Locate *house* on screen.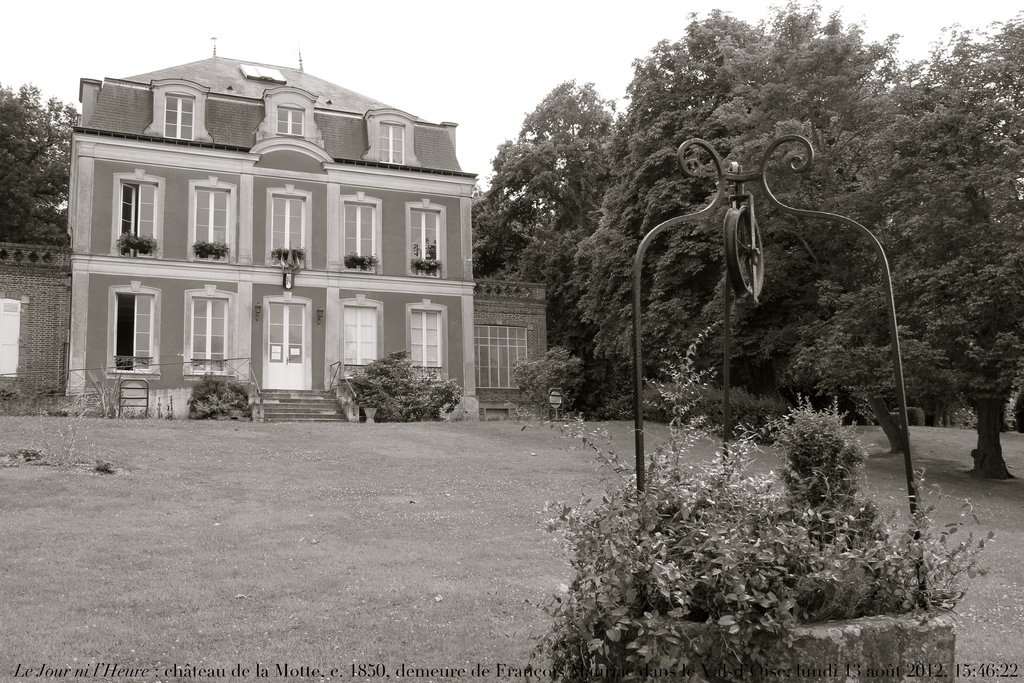
On screen at 61 48 506 418.
